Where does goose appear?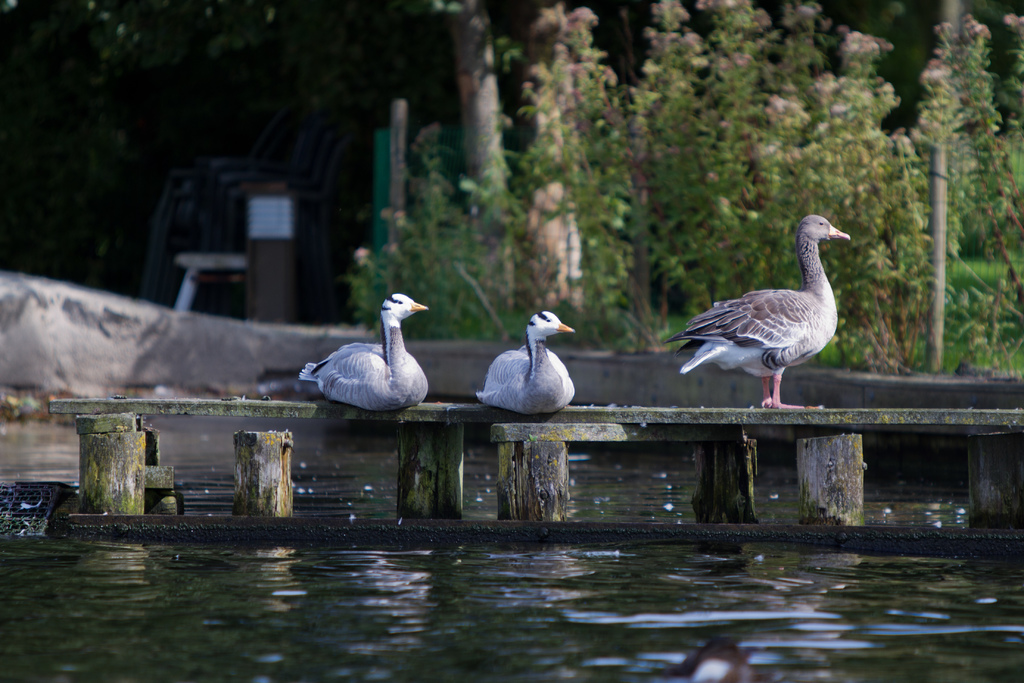
Appears at bbox=(301, 288, 431, 416).
